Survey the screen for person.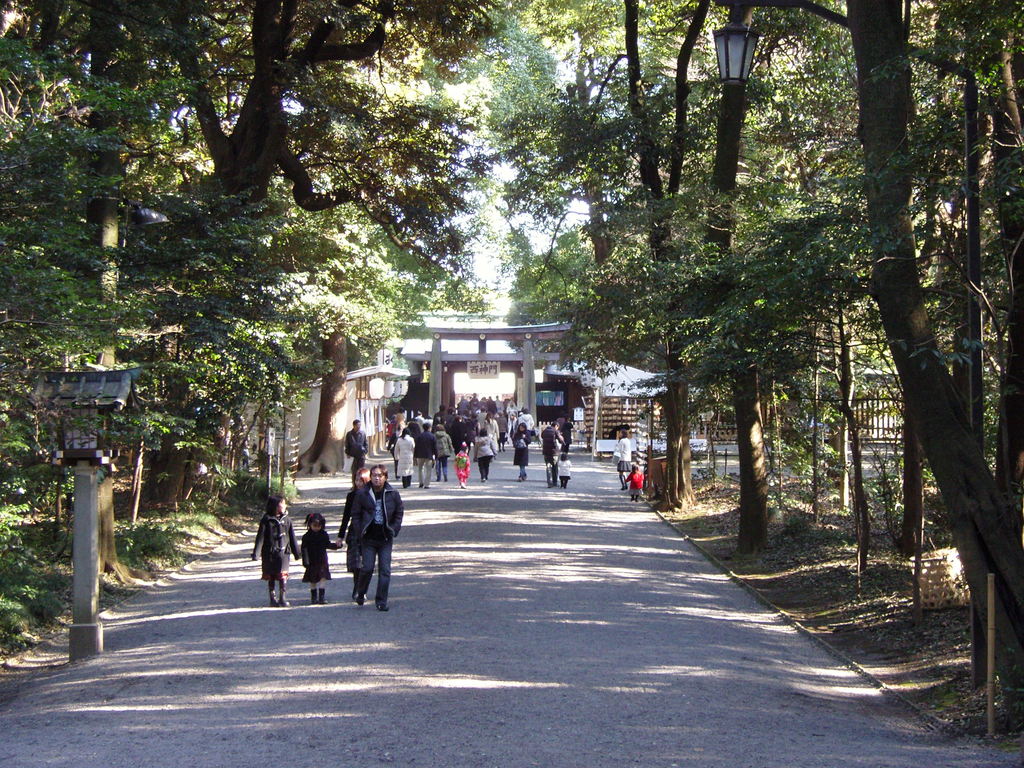
Survey found: (451,415,468,453).
